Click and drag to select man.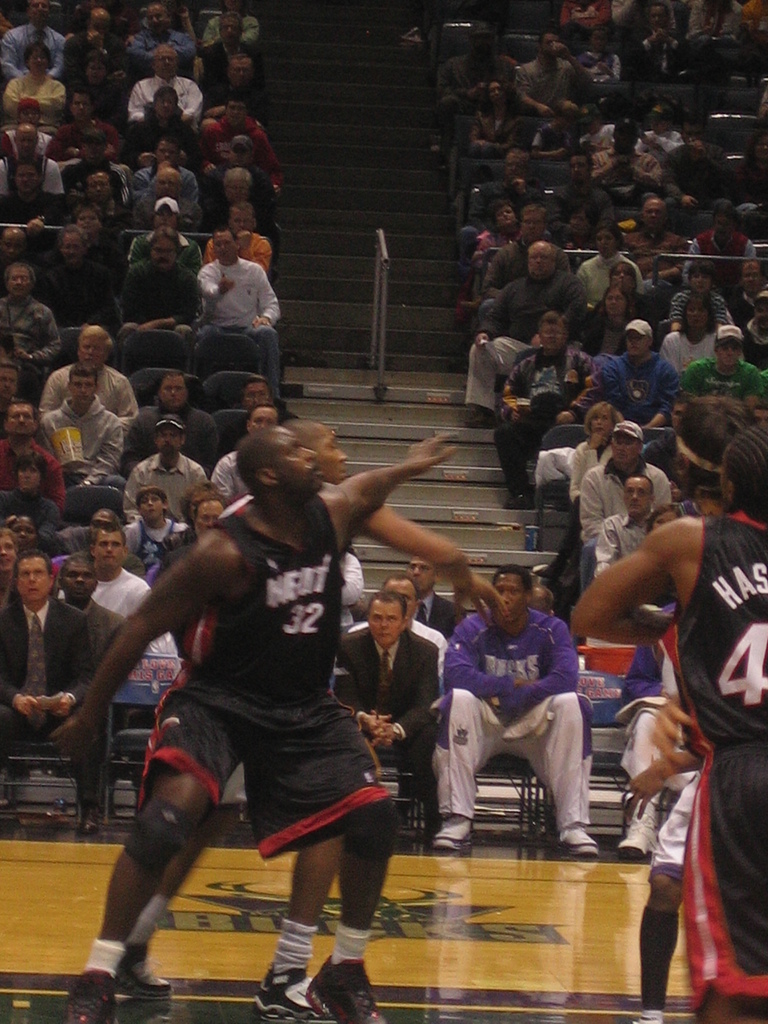
Selection: 204, 89, 275, 155.
